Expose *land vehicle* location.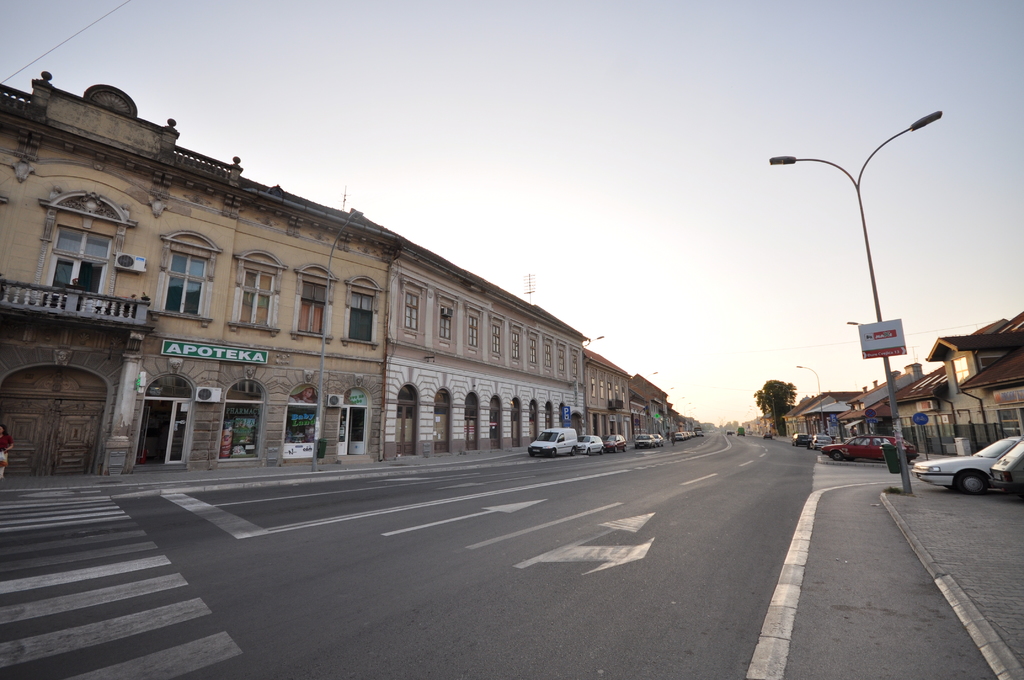
Exposed at <bbox>765, 436, 770, 437</bbox>.
